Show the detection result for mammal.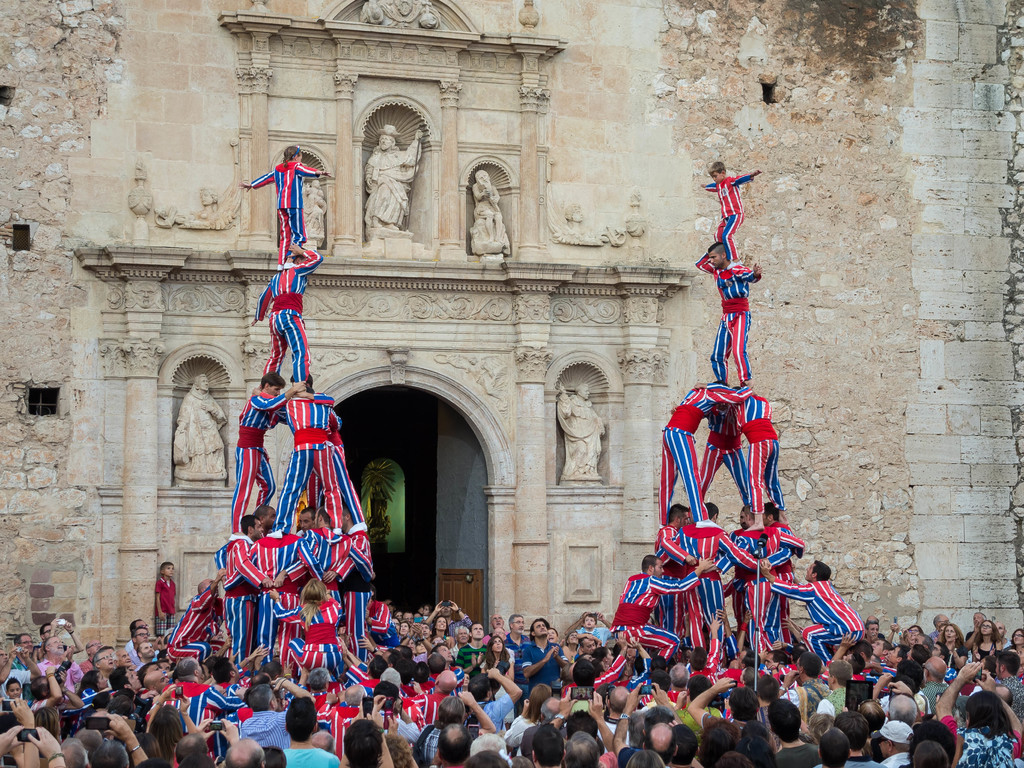
x1=362 y1=120 x2=425 y2=228.
